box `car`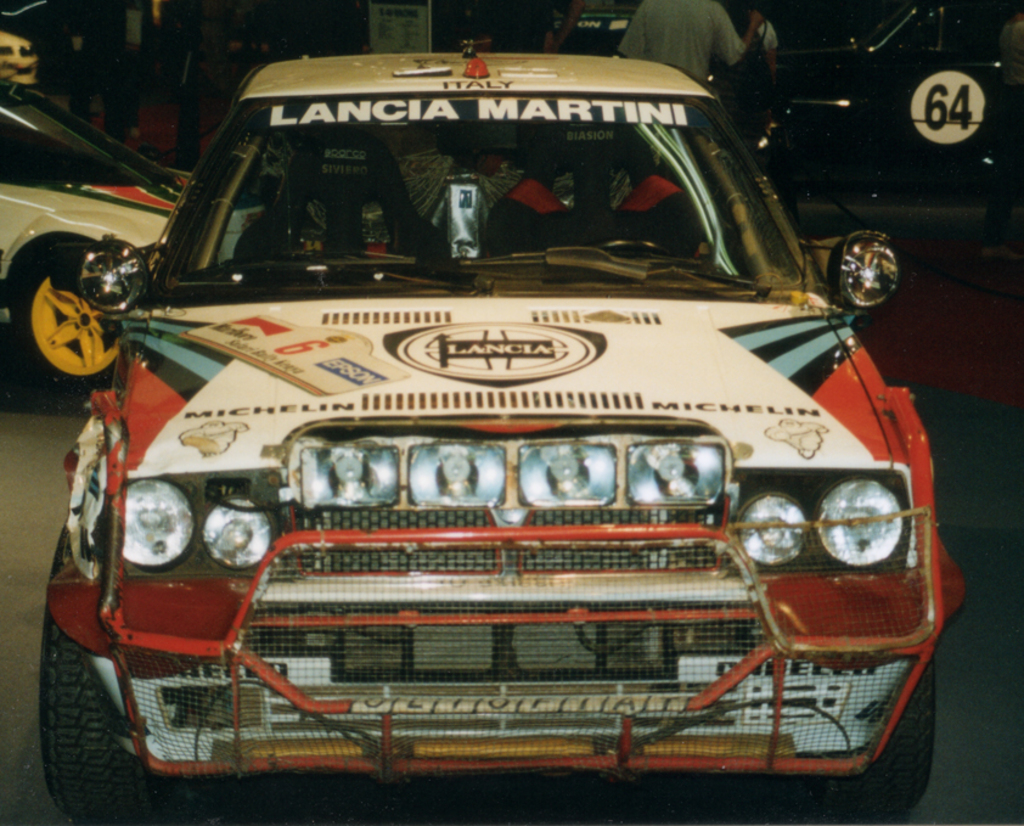
pyautogui.locateOnScreen(716, 0, 1023, 316)
